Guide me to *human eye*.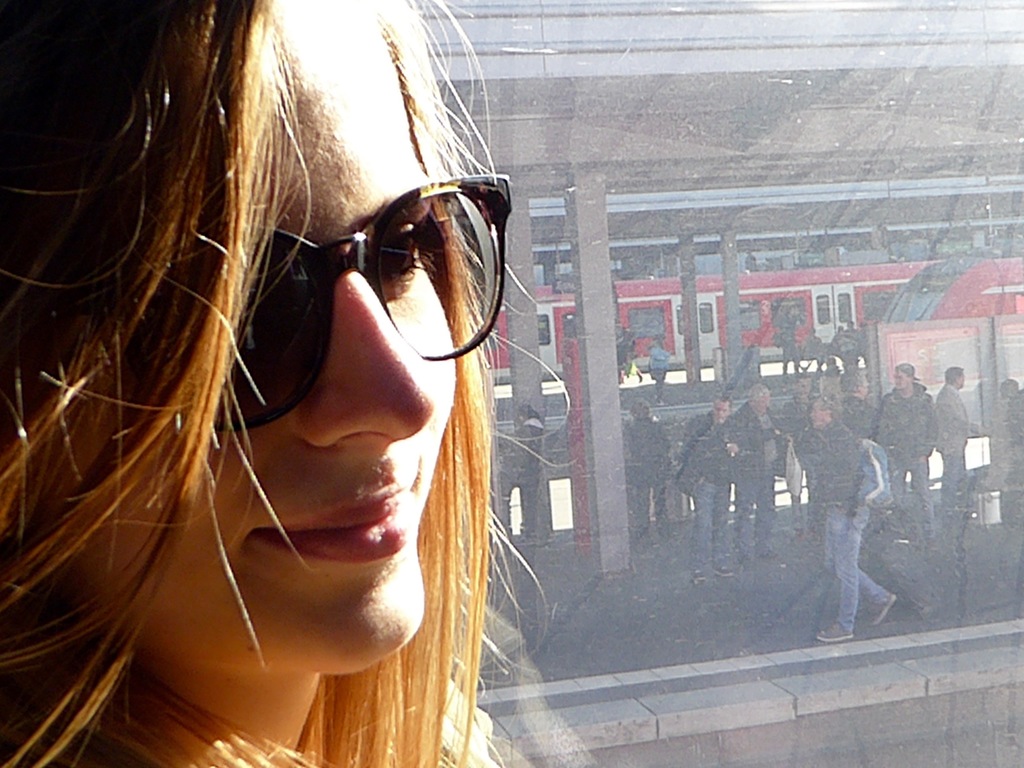
Guidance: bbox=[364, 214, 454, 299].
